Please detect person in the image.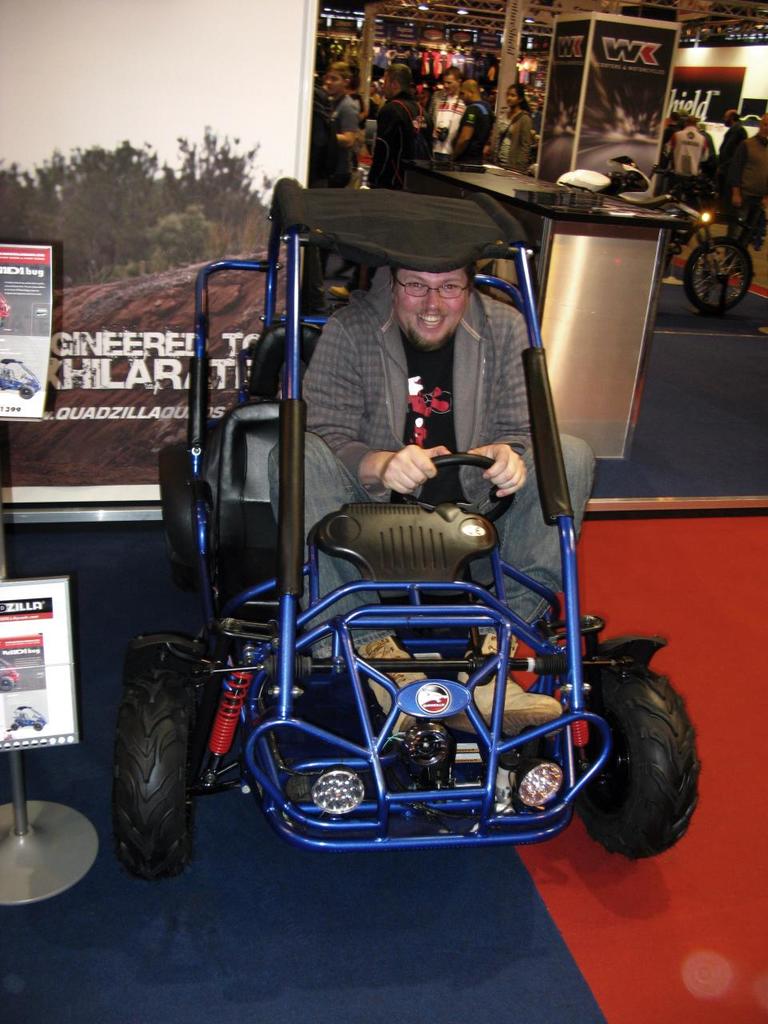
left=321, top=57, right=356, bottom=170.
